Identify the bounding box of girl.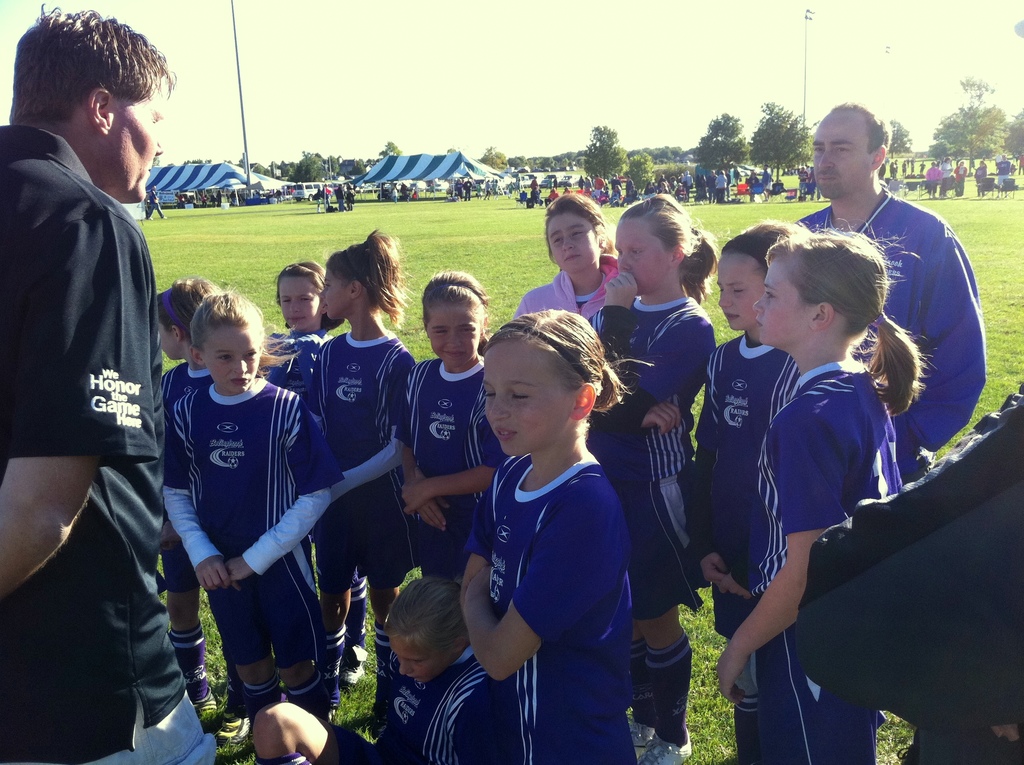
394,268,500,593.
